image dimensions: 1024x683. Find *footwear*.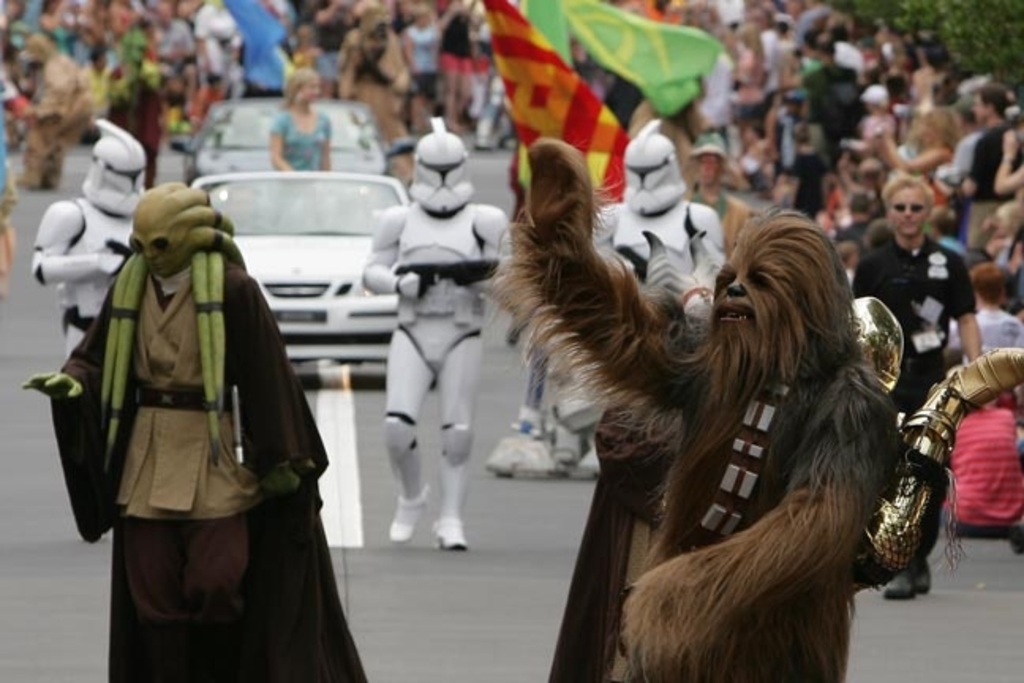
{"left": 395, "top": 479, "right": 425, "bottom": 545}.
